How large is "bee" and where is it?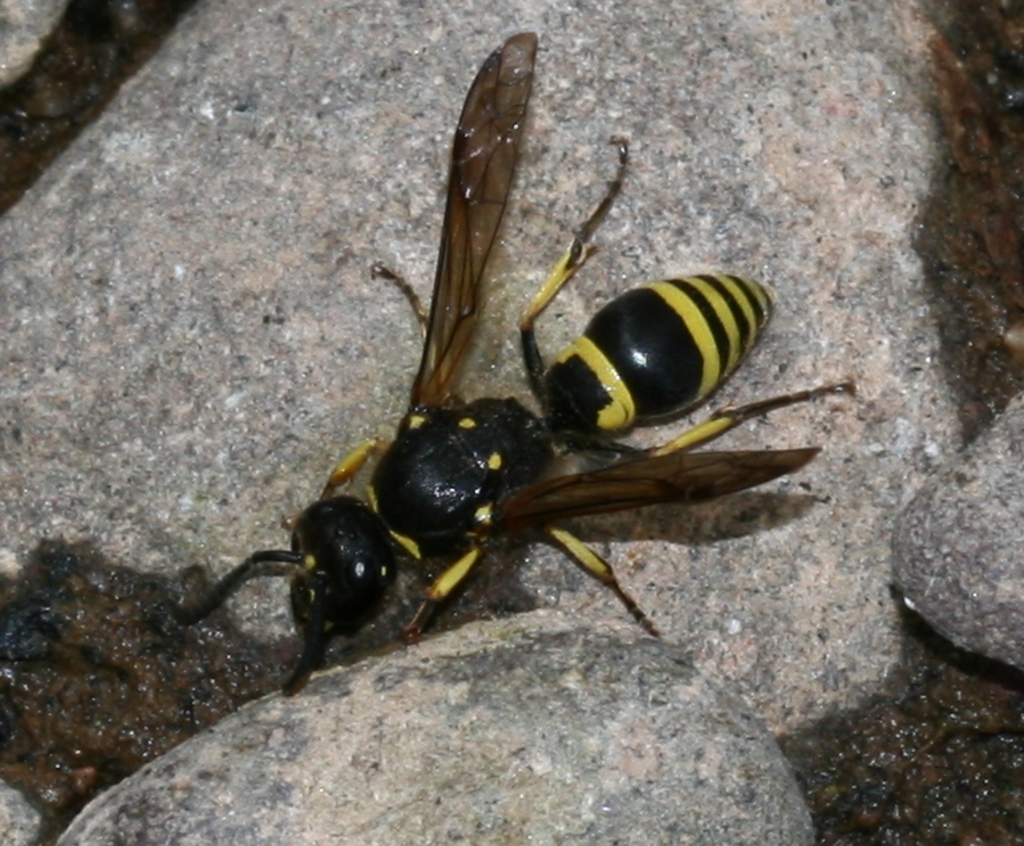
Bounding box: pyautogui.locateOnScreen(206, 53, 822, 703).
